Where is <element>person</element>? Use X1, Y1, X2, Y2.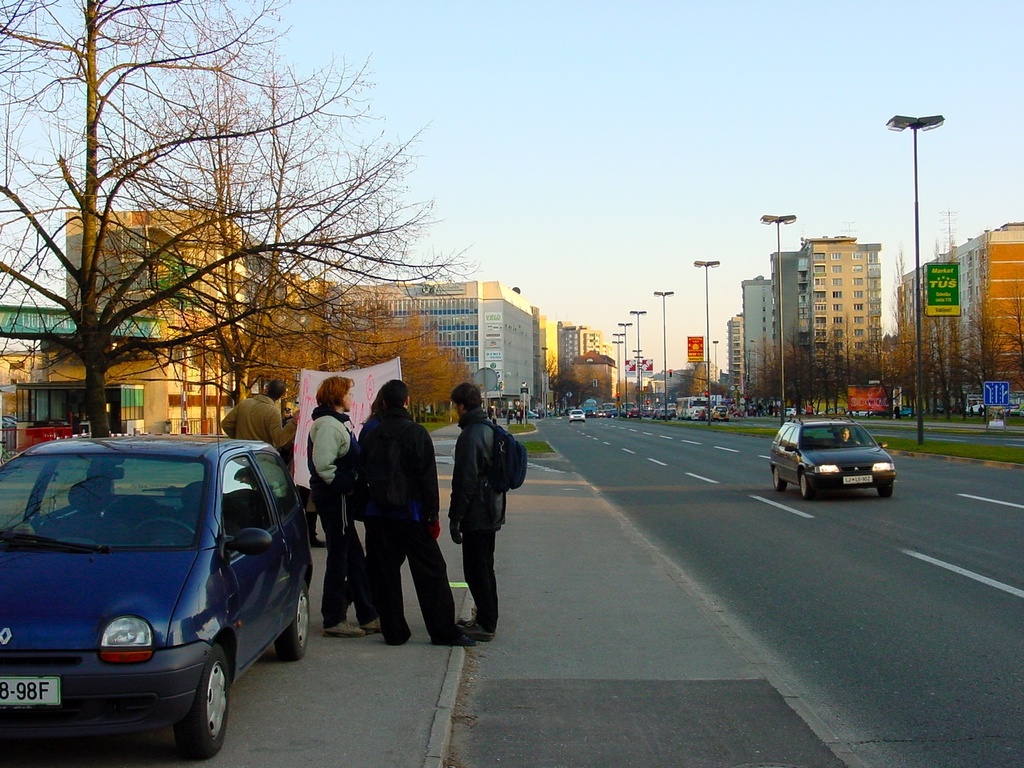
303, 370, 355, 638.
